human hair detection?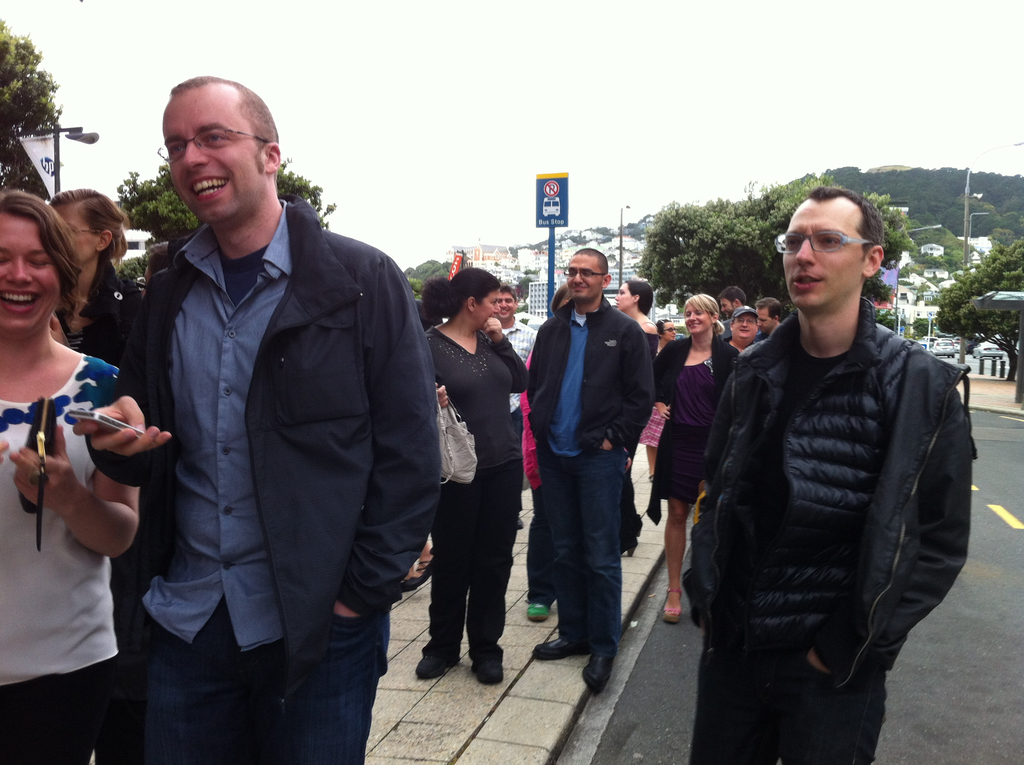
select_region(170, 76, 277, 172)
